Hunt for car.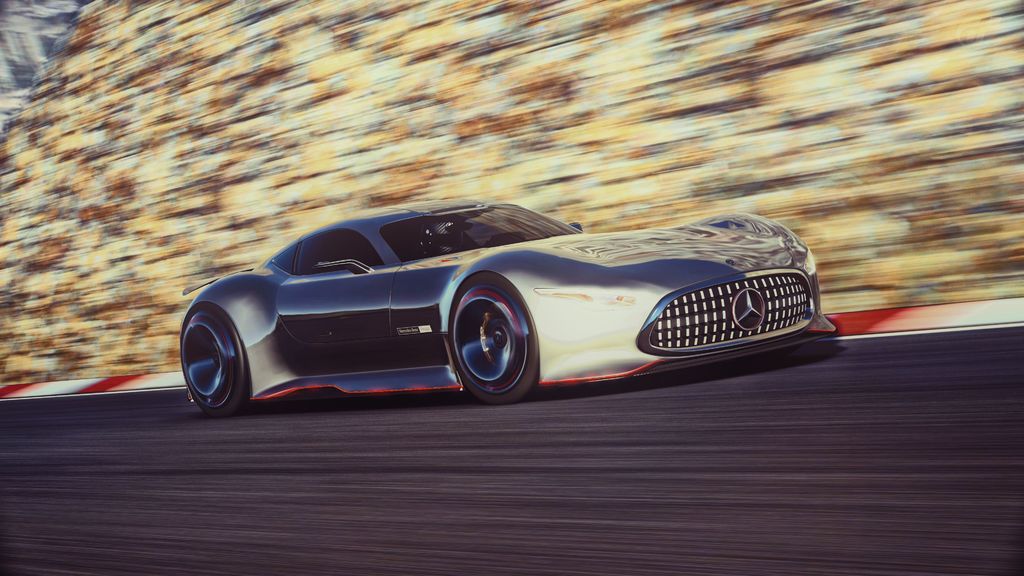
Hunted down at bbox=(173, 188, 832, 412).
